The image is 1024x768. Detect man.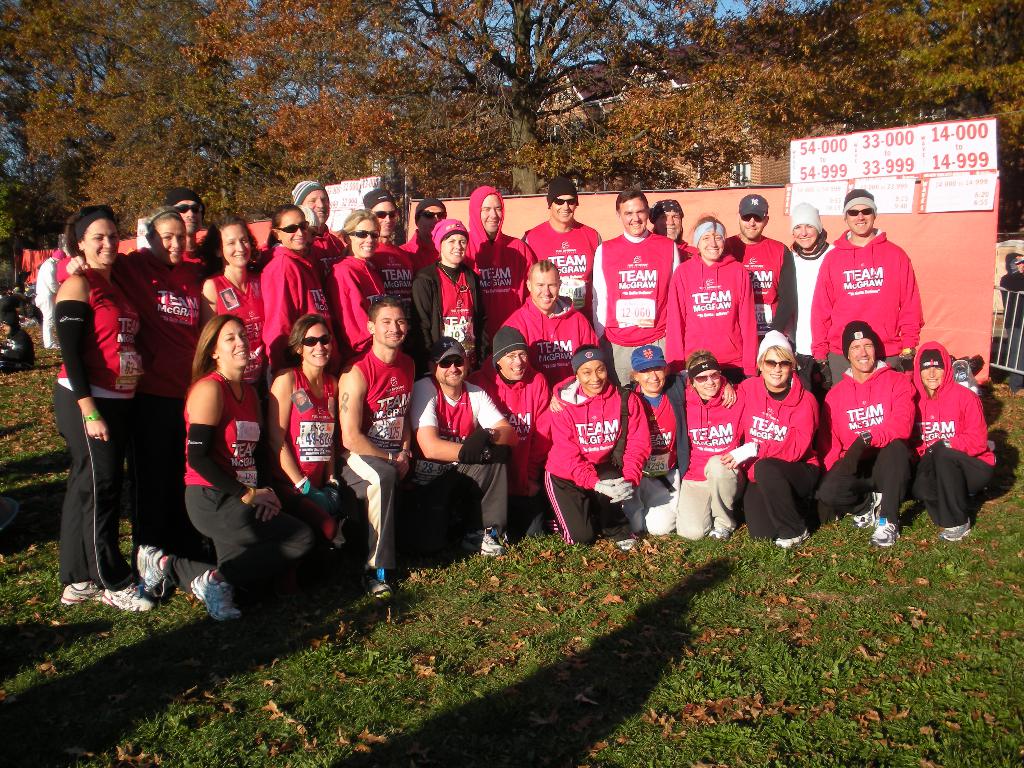
Detection: 292/176/350/280.
